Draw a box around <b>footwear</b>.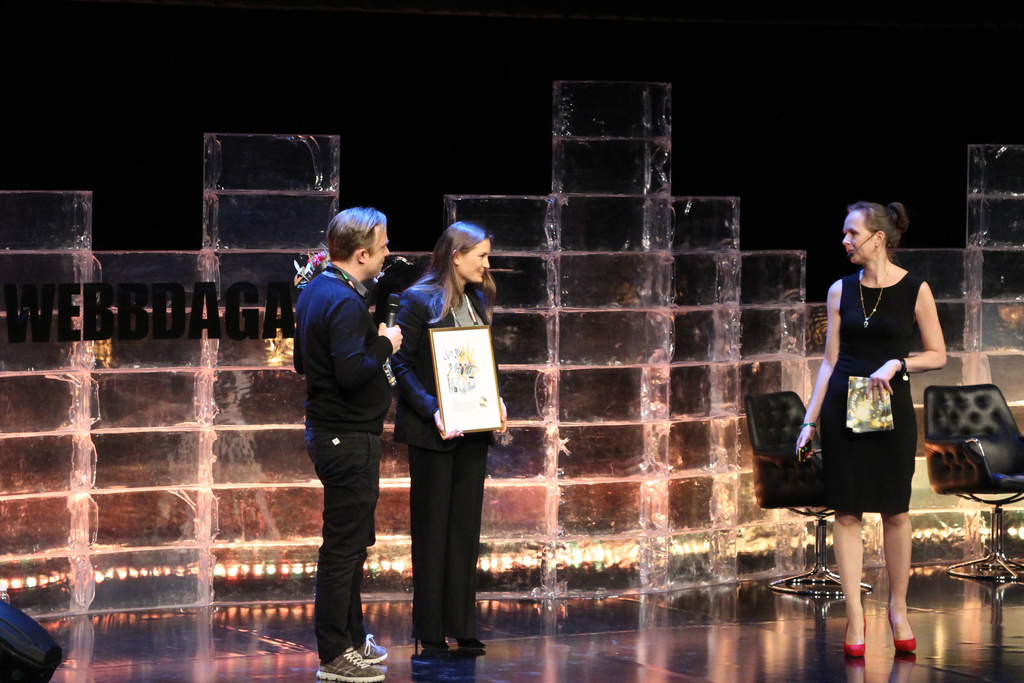
region(413, 632, 445, 655).
